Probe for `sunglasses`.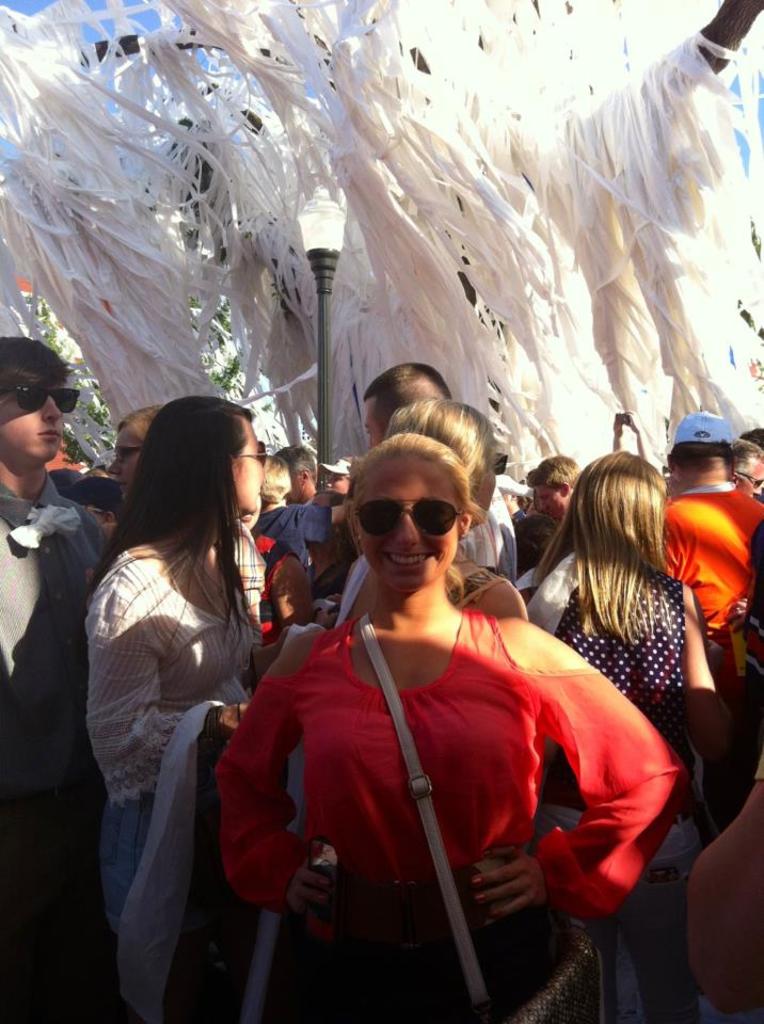
Probe result: rect(237, 444, 264, 467).
